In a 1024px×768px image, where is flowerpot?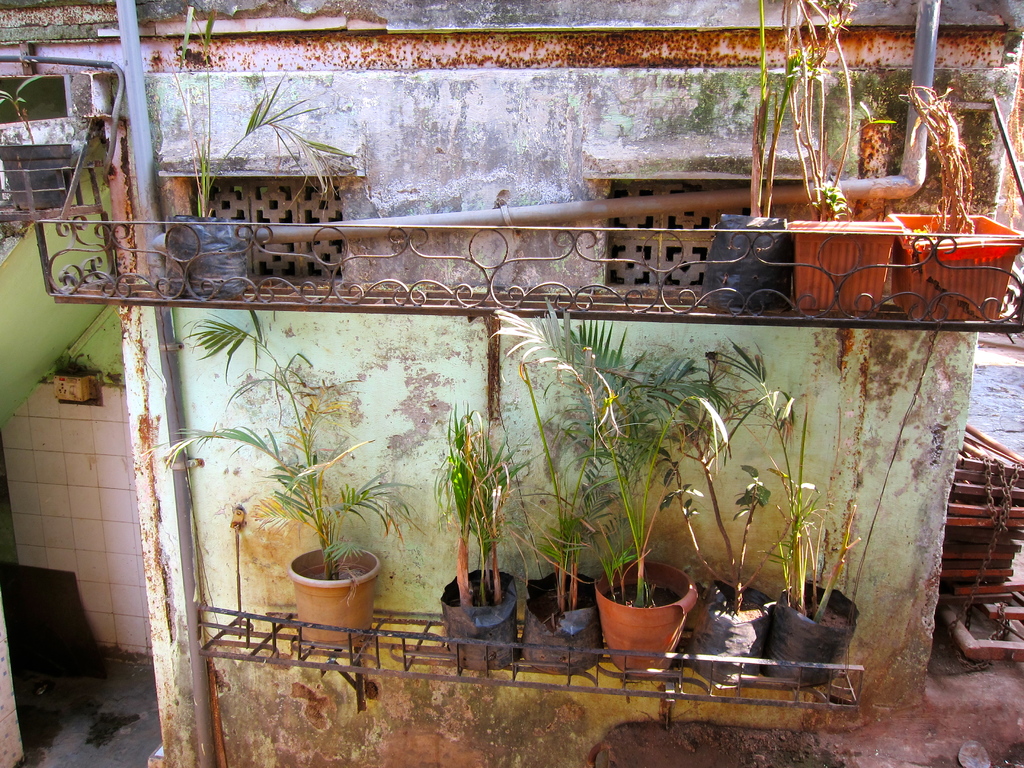
left=781, top=210, right=906, bottom=316.
